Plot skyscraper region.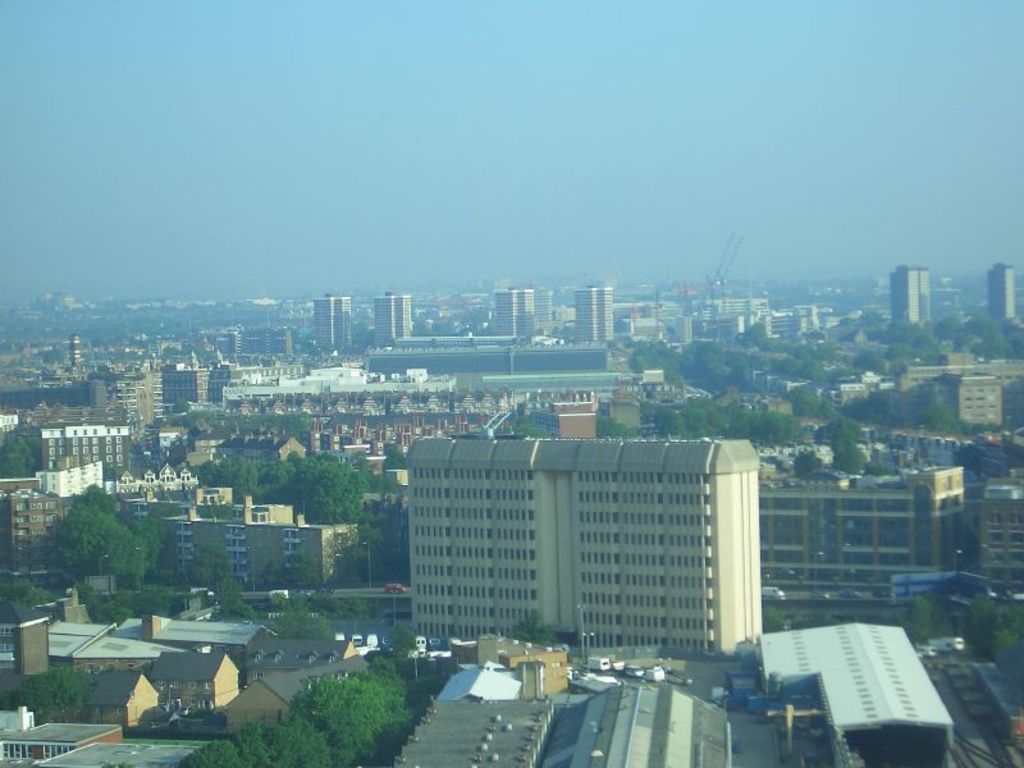
Plotted at l=575, t=285, r=616, b=339.
